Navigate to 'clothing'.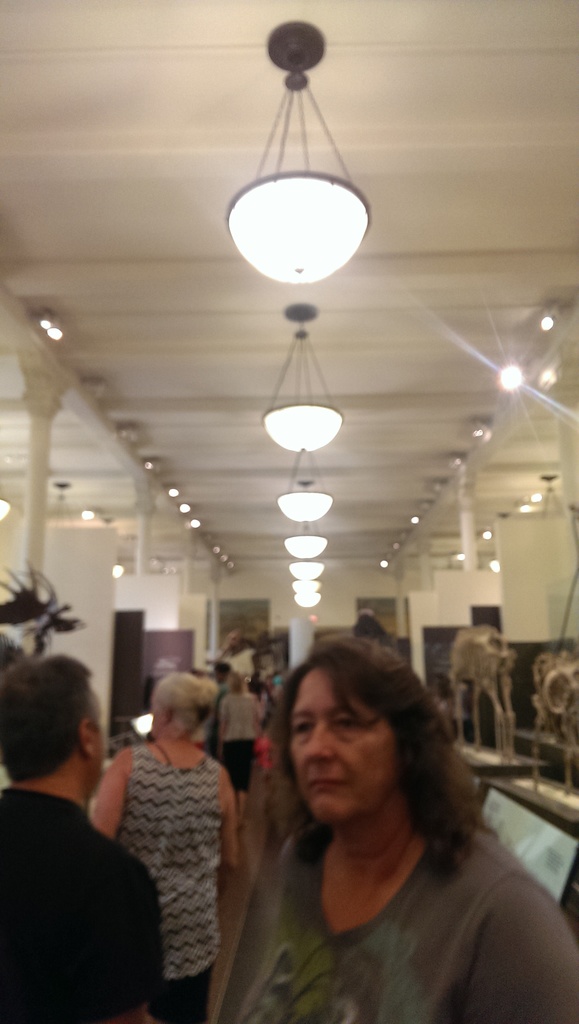
Navigation target: (left=116, top=739, right=228, bottom=977).
